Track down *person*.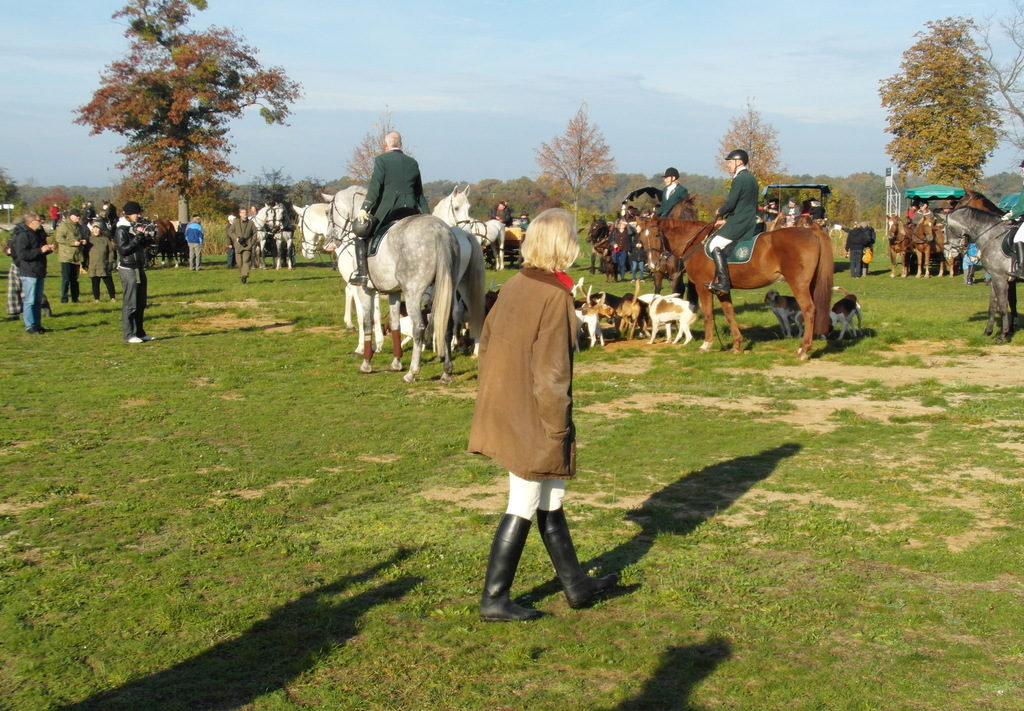
Tracked to <box>627,222,644,286</box>.
